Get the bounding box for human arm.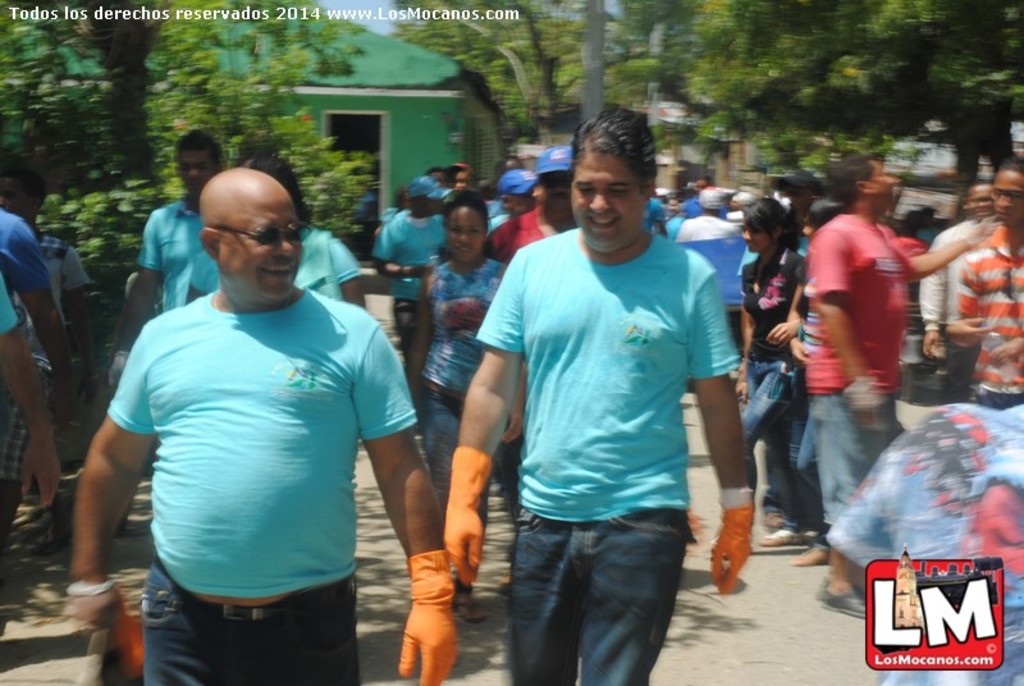
<bbox>884, 227, 998, 283</bbox>.
